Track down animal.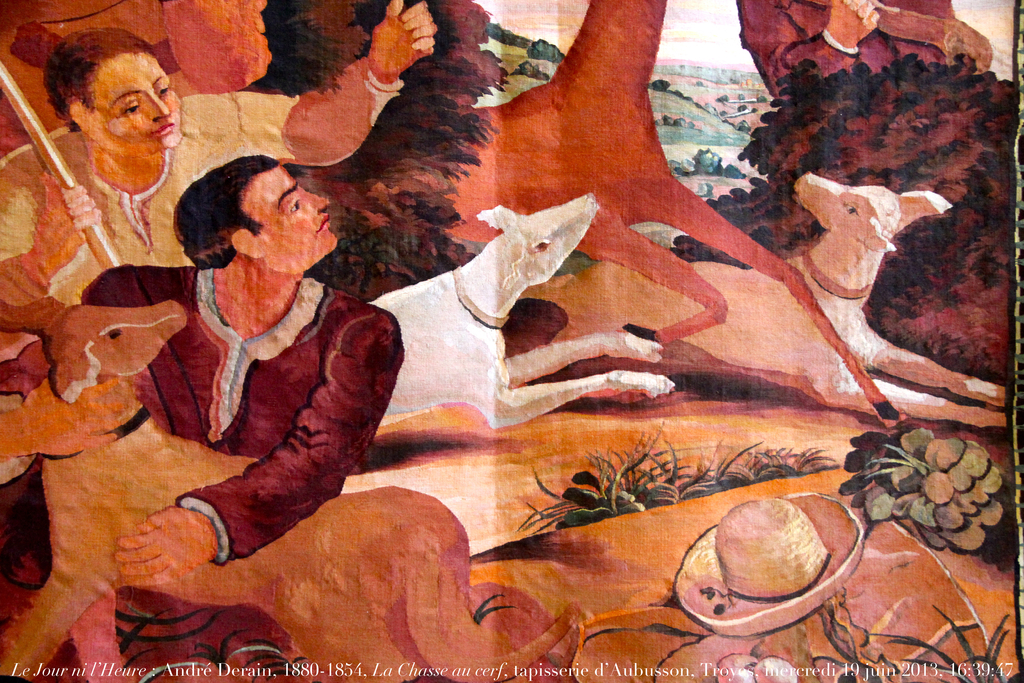
Tracked to [360,189,678,431].
